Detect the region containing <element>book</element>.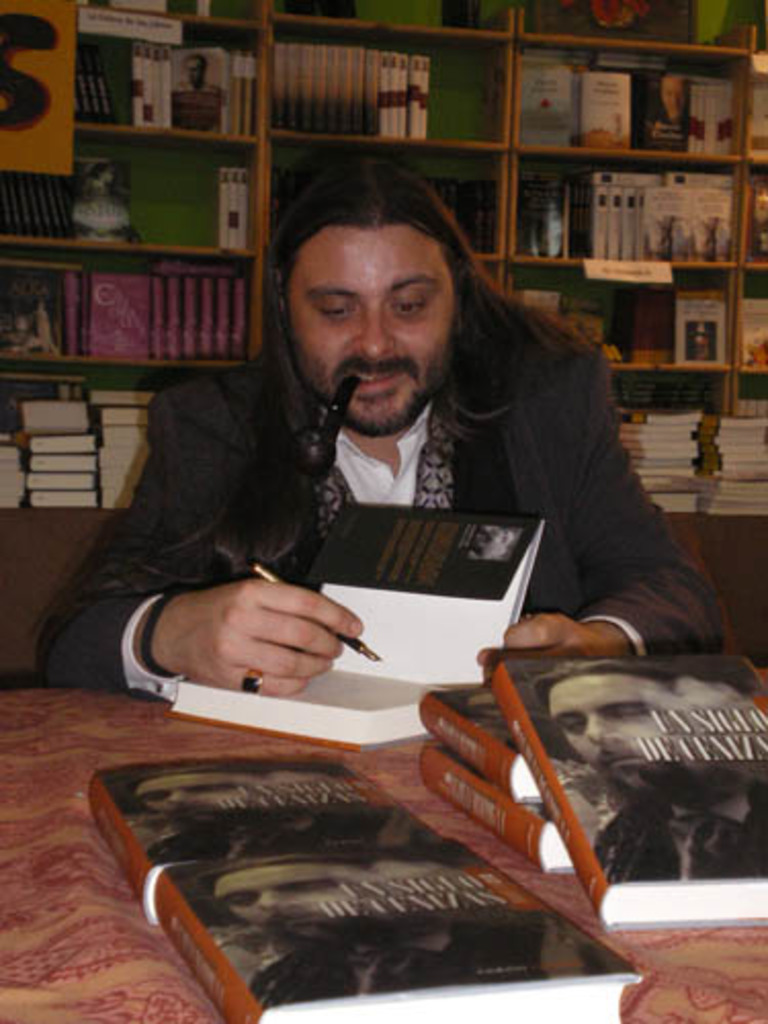
(x1=156, y1=838, x2=653, y2=1022).
